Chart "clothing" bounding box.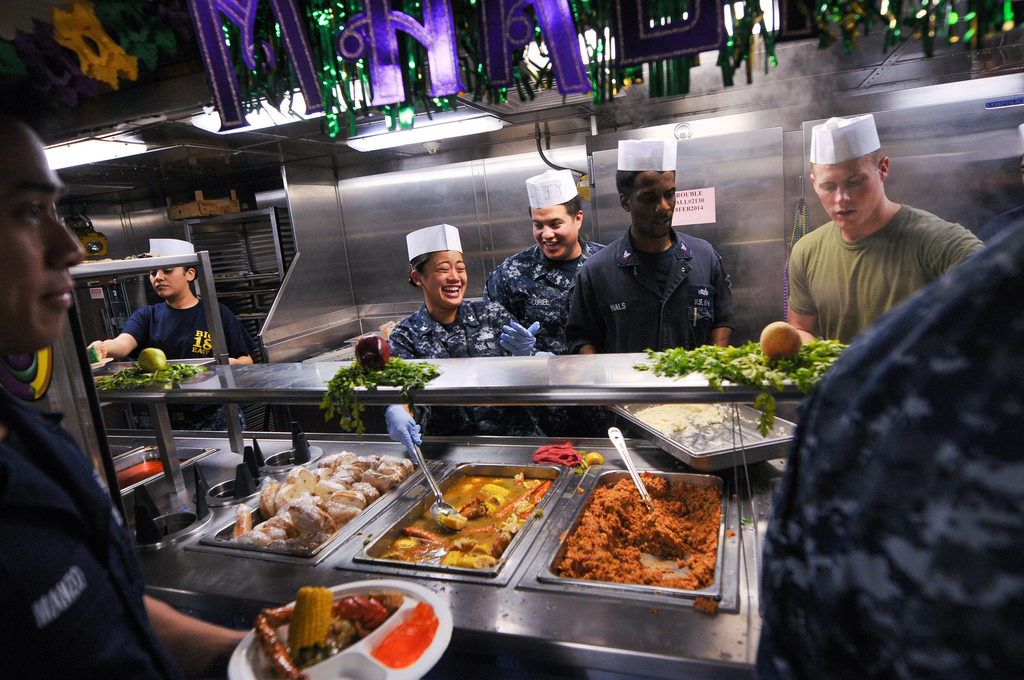
Charted: {"x1": 572, "y1": 227, "x2": 735, "y2": 353}.
